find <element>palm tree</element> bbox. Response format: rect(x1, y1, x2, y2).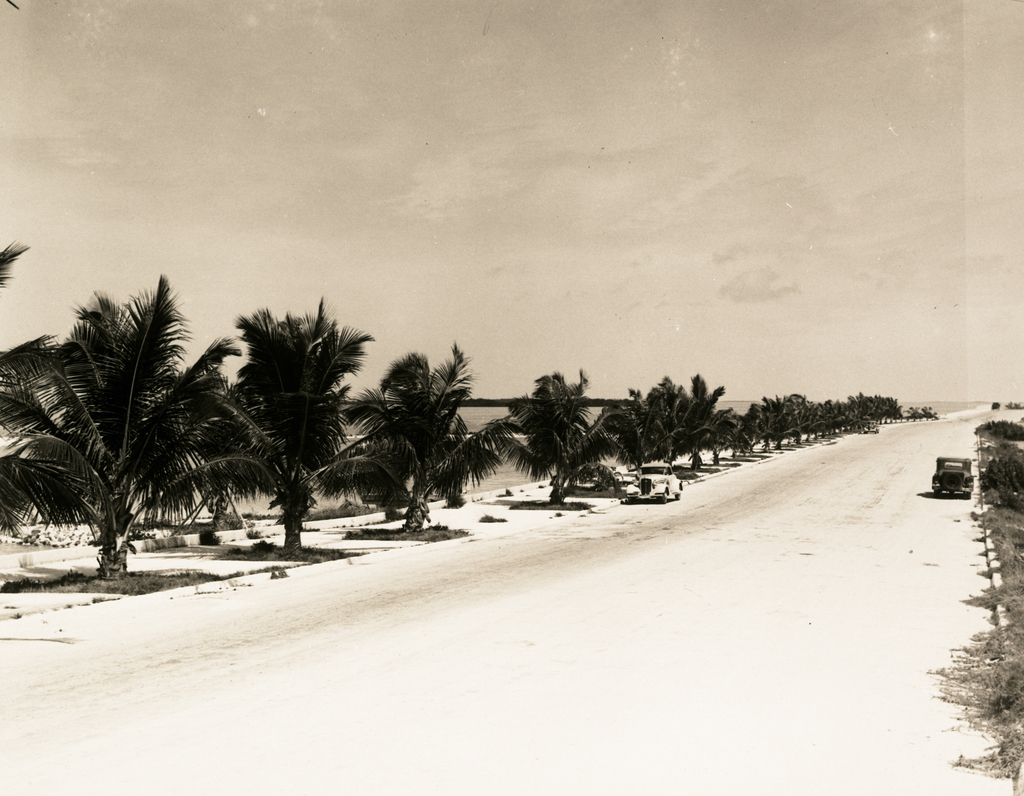
rect(319, 345, 522, 533).
